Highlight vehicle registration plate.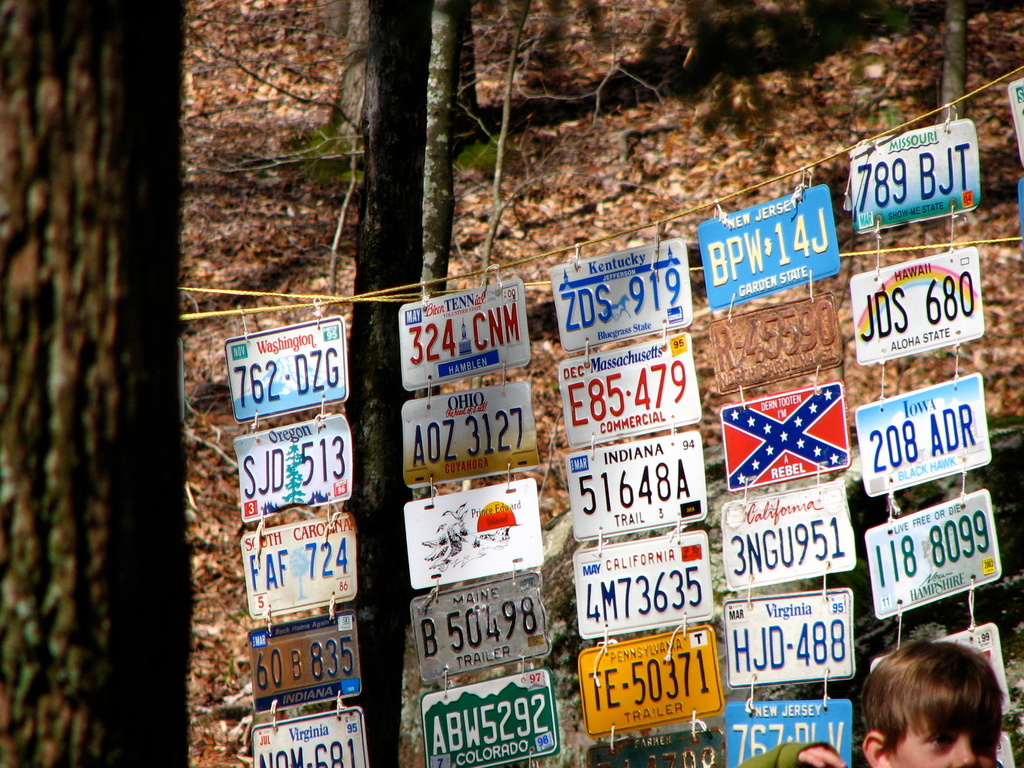
Highlighted region: pyautogui.locateOnScreen(403, 479, 544, 589).
